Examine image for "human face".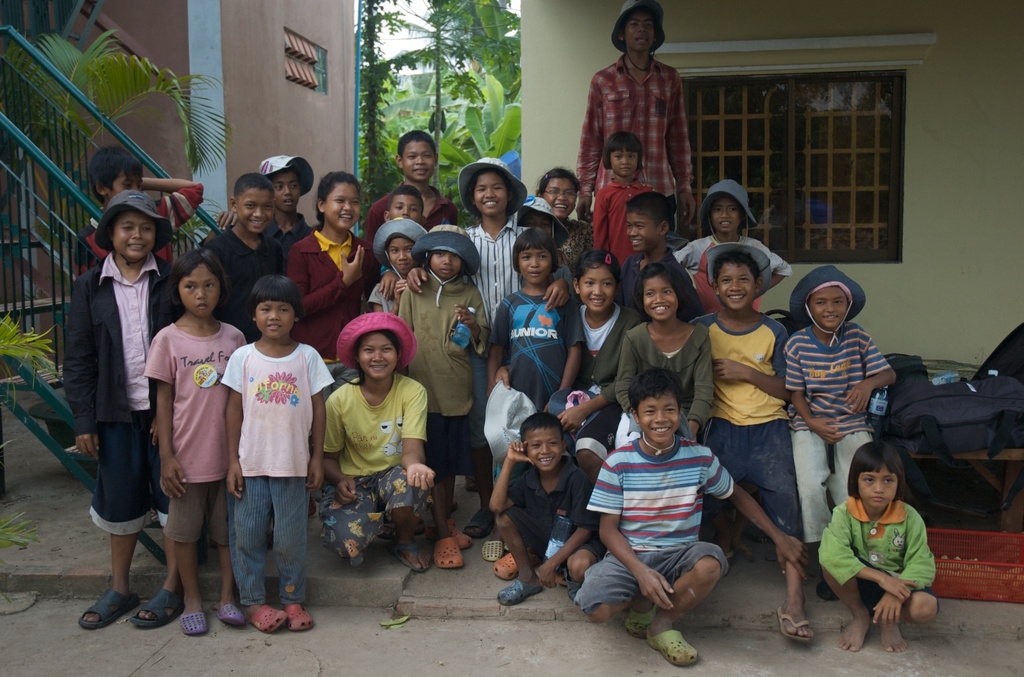
Examination result: l=806, t=284, r=849, b=329.
